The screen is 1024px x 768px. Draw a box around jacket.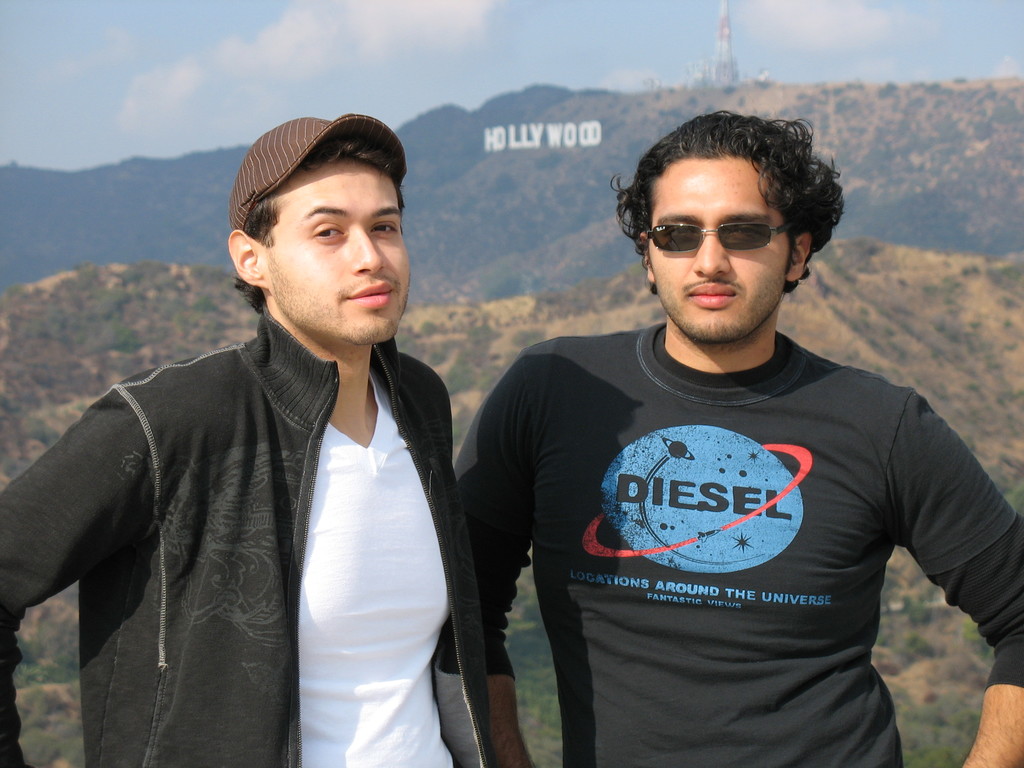
detection(13, 243, 504, 758).
